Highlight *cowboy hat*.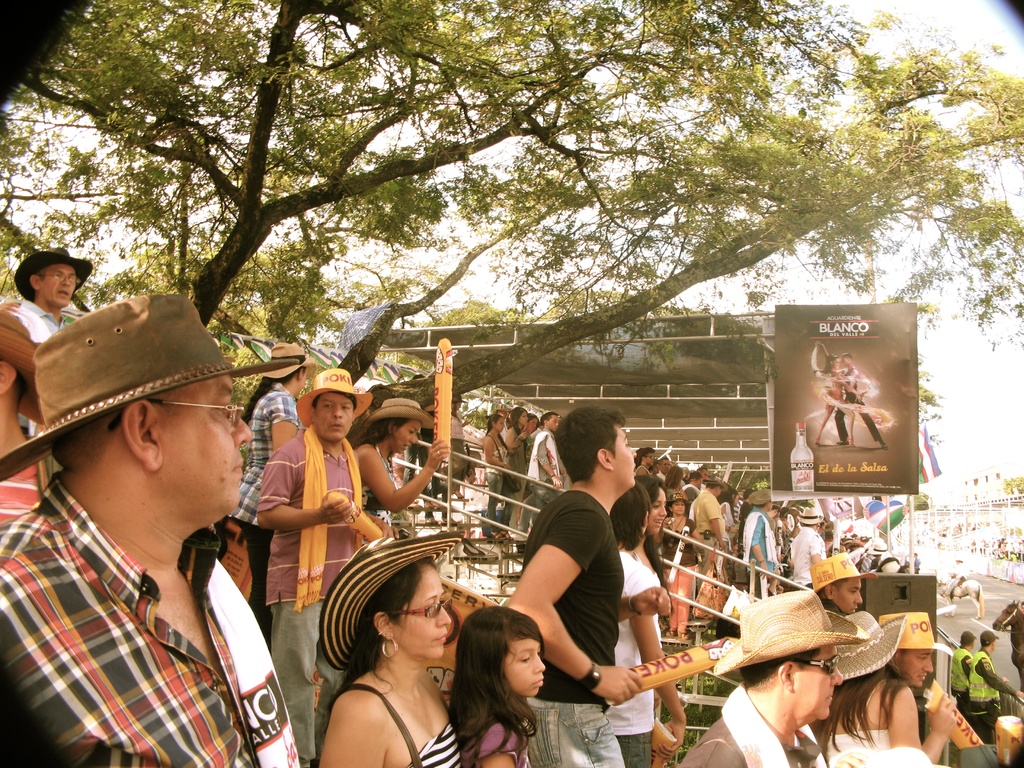
Highlighted region: 16, 244, 94, 298.
